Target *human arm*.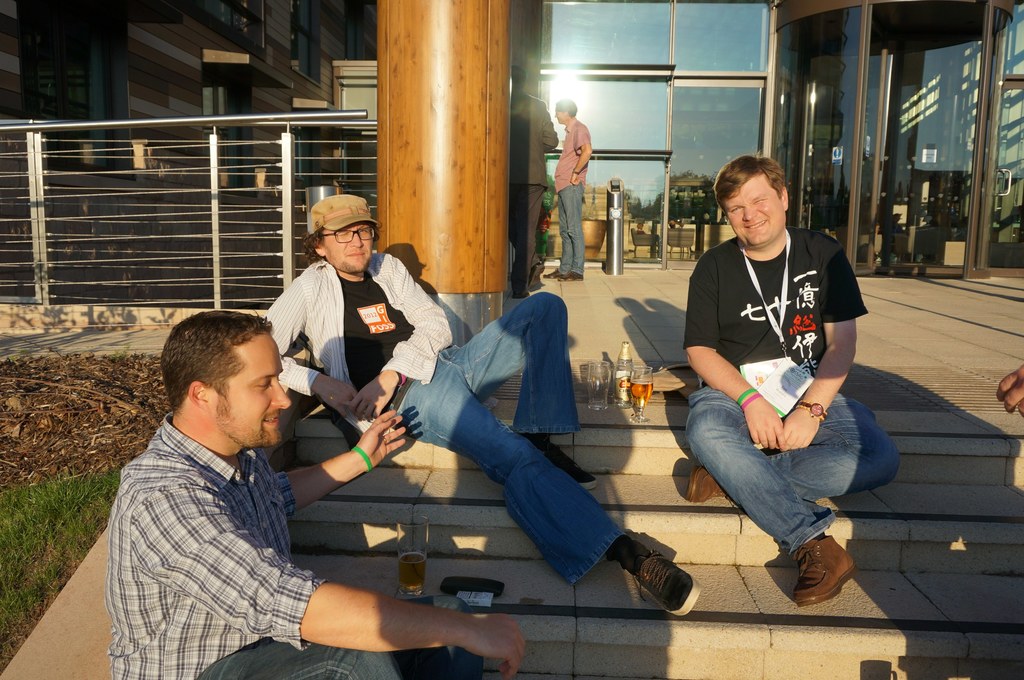
Target region: box=[264, 276, 355, 424].
